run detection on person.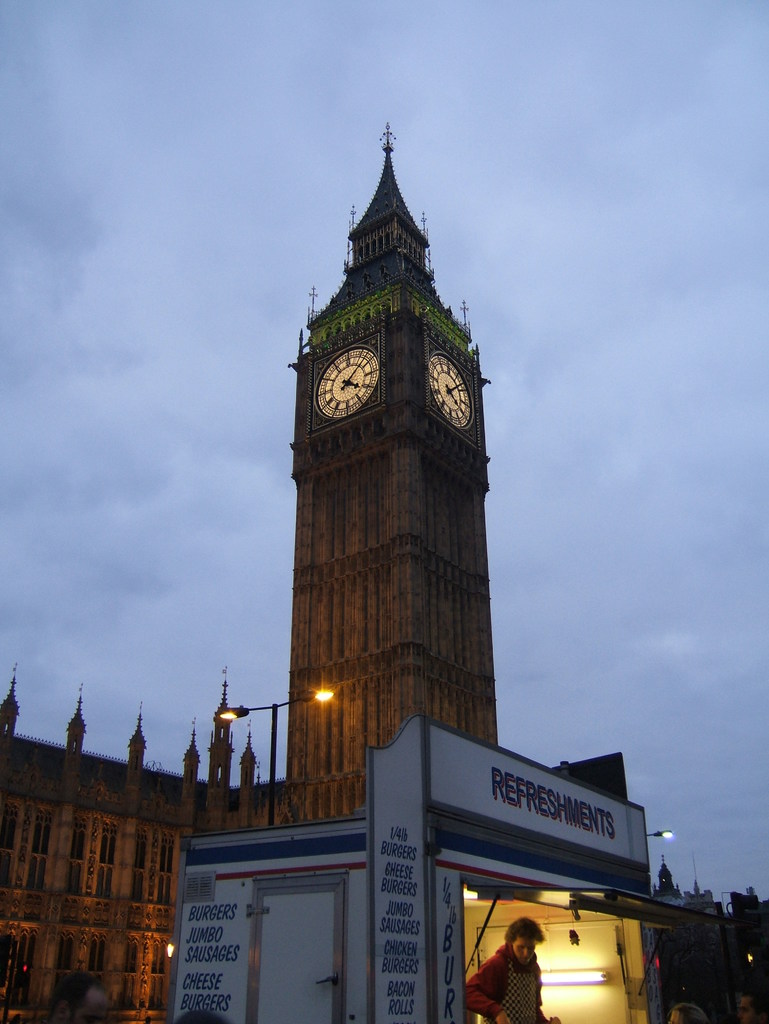
Result: l=176, t=1011, r=229, b=1023.
